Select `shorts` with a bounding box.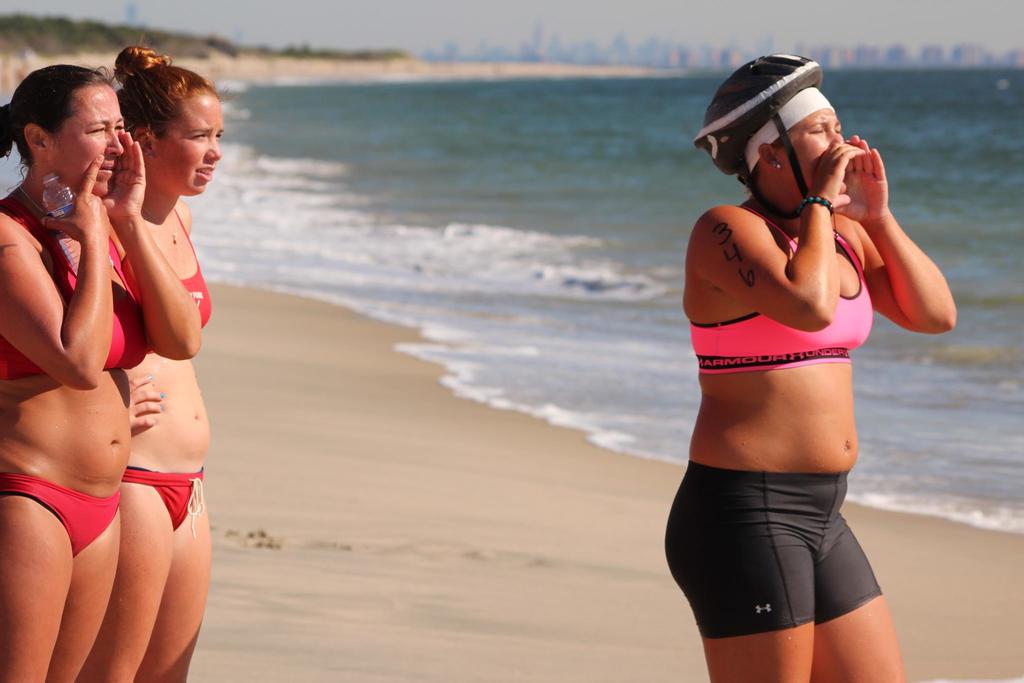
BBox(684, 473, 904, 635).
